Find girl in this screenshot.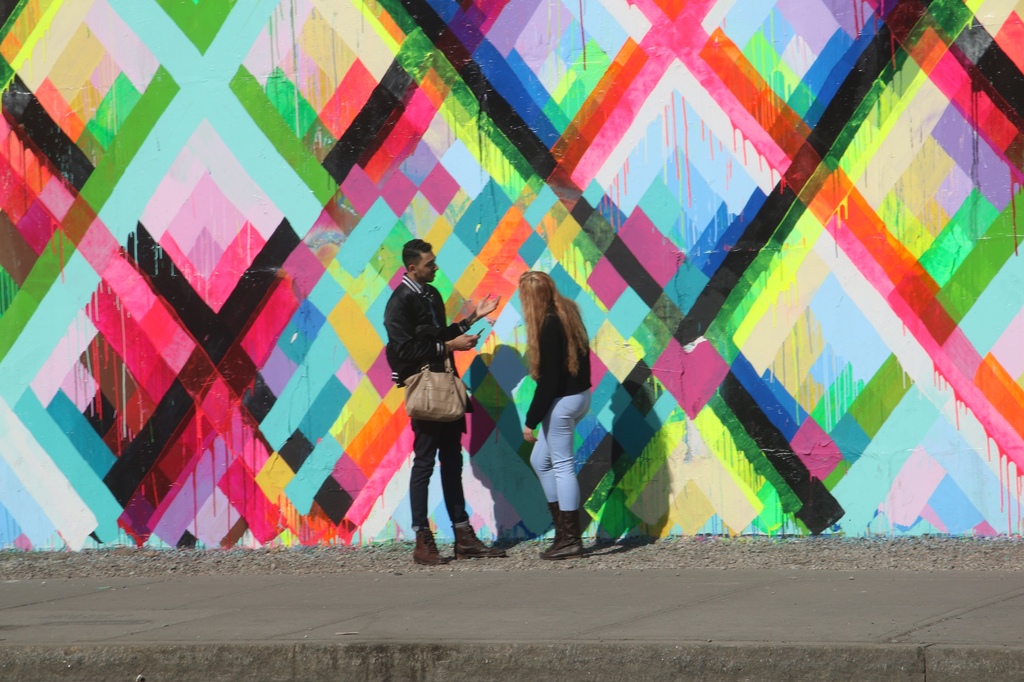
The bounding box for girl is 520 274 589 557.
